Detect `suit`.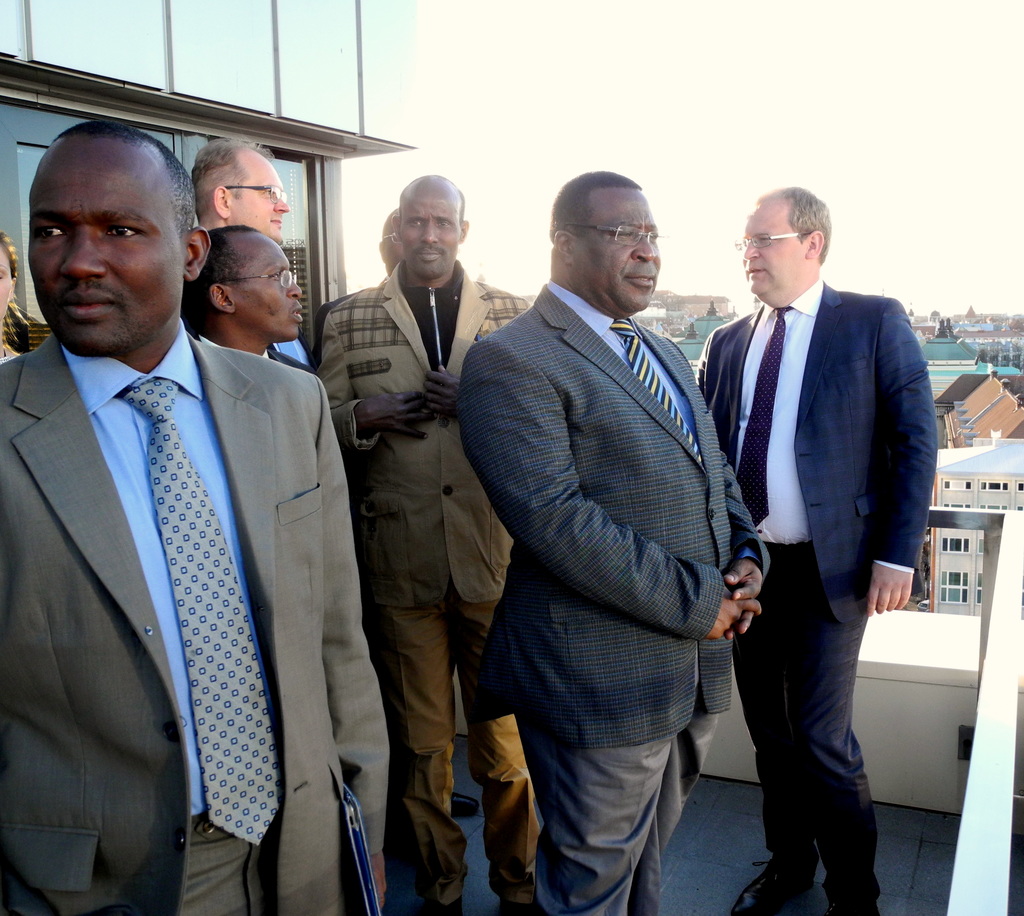
Detected at <region>195, 335, 317, 377</region>.
